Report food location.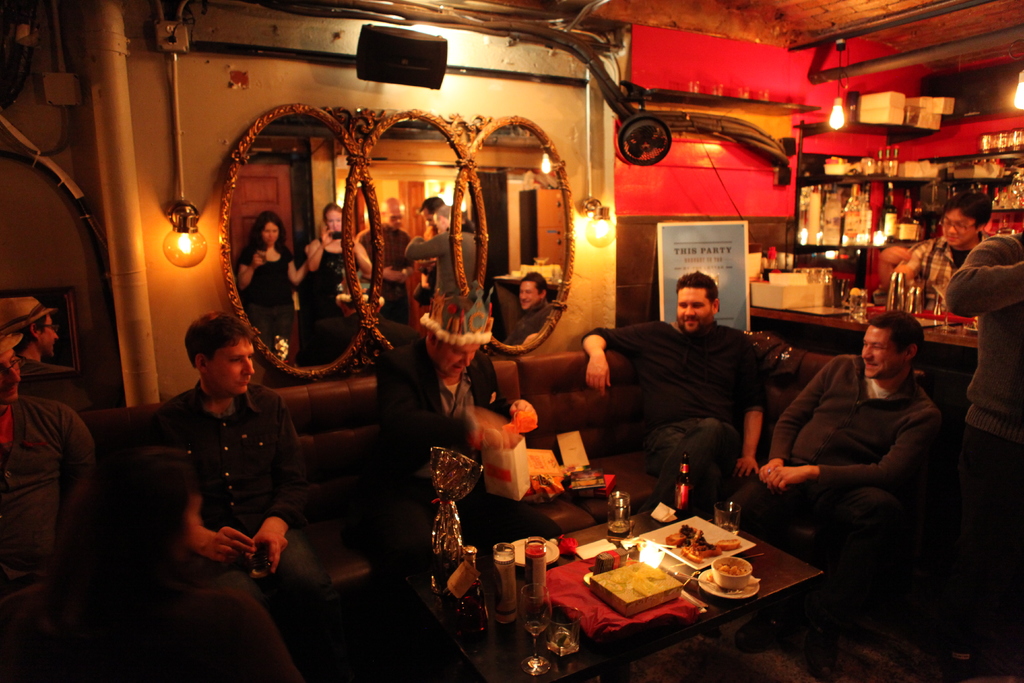
Report: l=717, t=540, r=737, b=548.
